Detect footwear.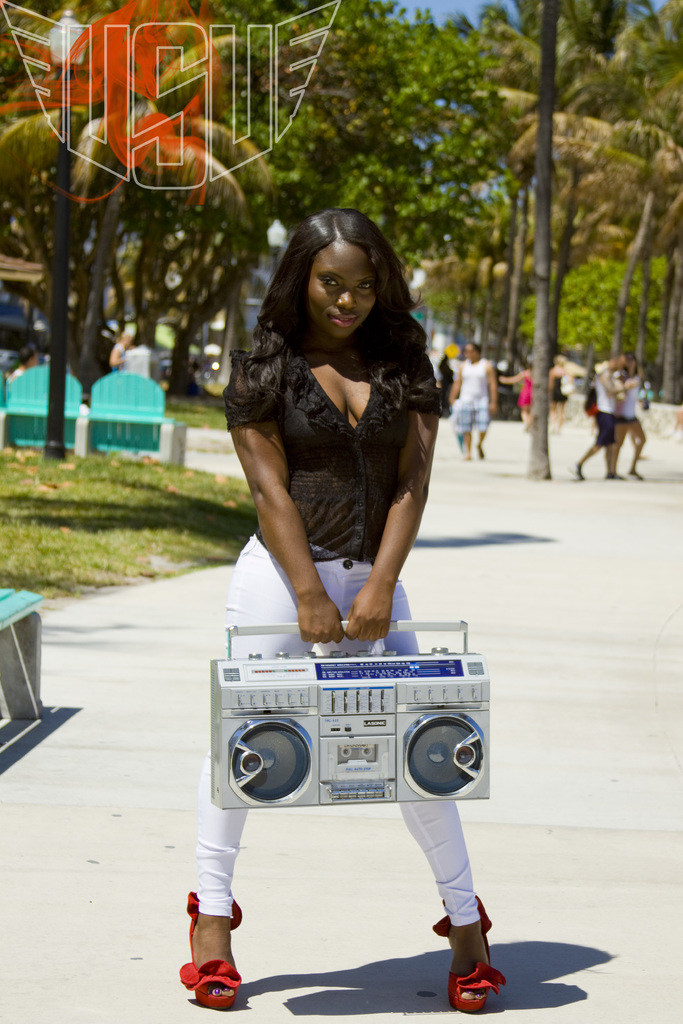
Detected at 629 467 645 479.
